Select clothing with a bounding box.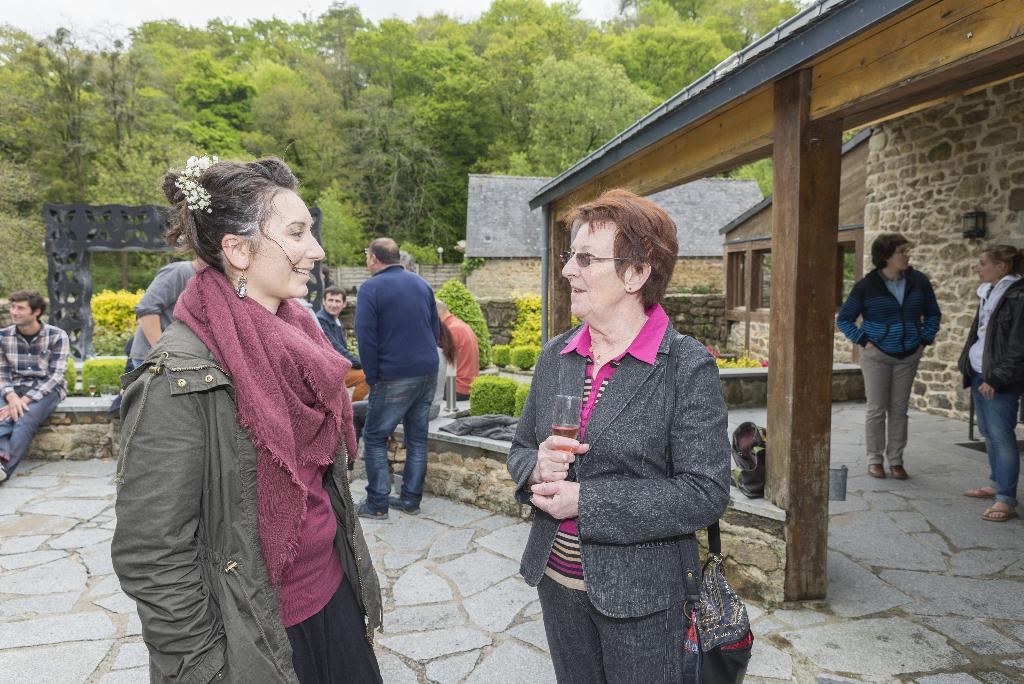
[438, 311, 481, 401].
